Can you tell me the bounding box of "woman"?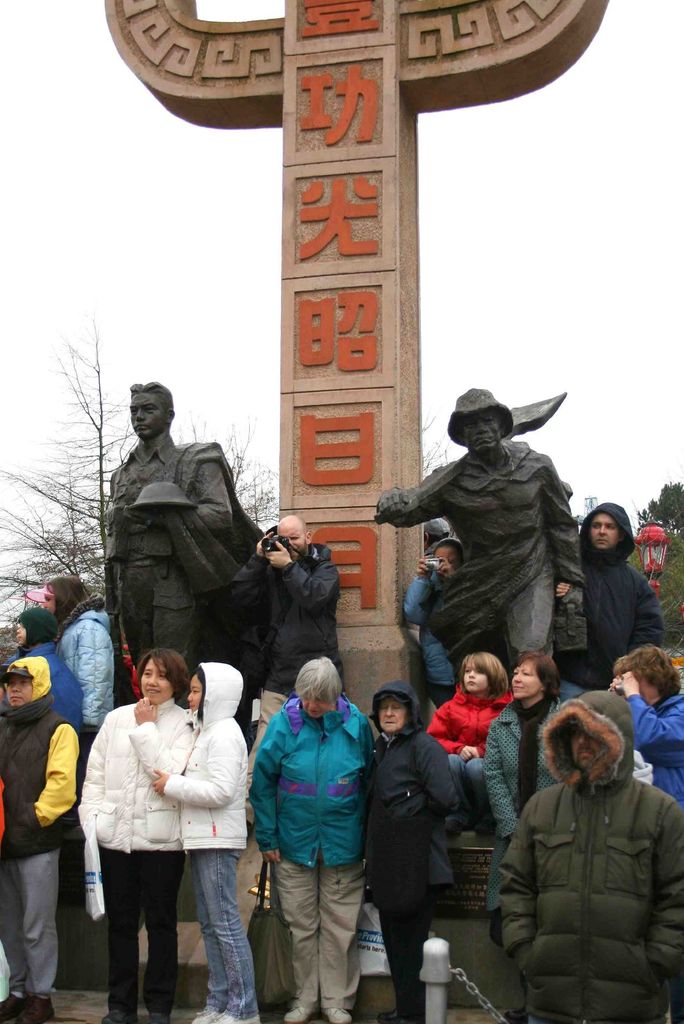
BBox(487, 659, 569, 947).
